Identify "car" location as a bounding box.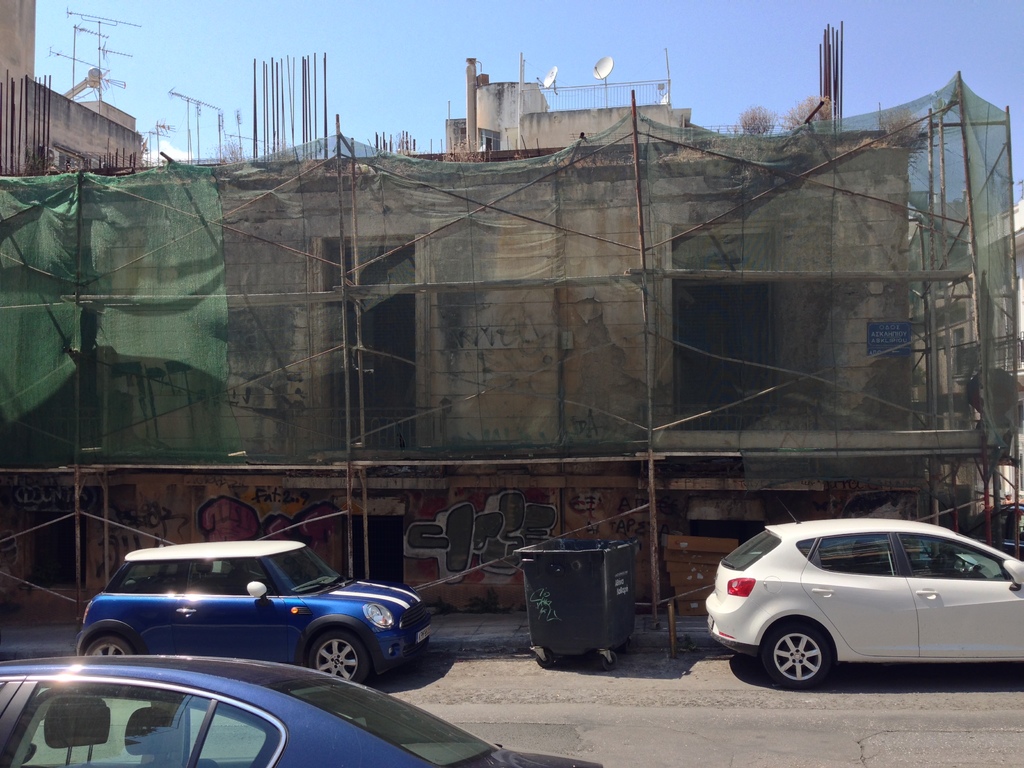
left=698, top=511, right=1023, bottom=695.
